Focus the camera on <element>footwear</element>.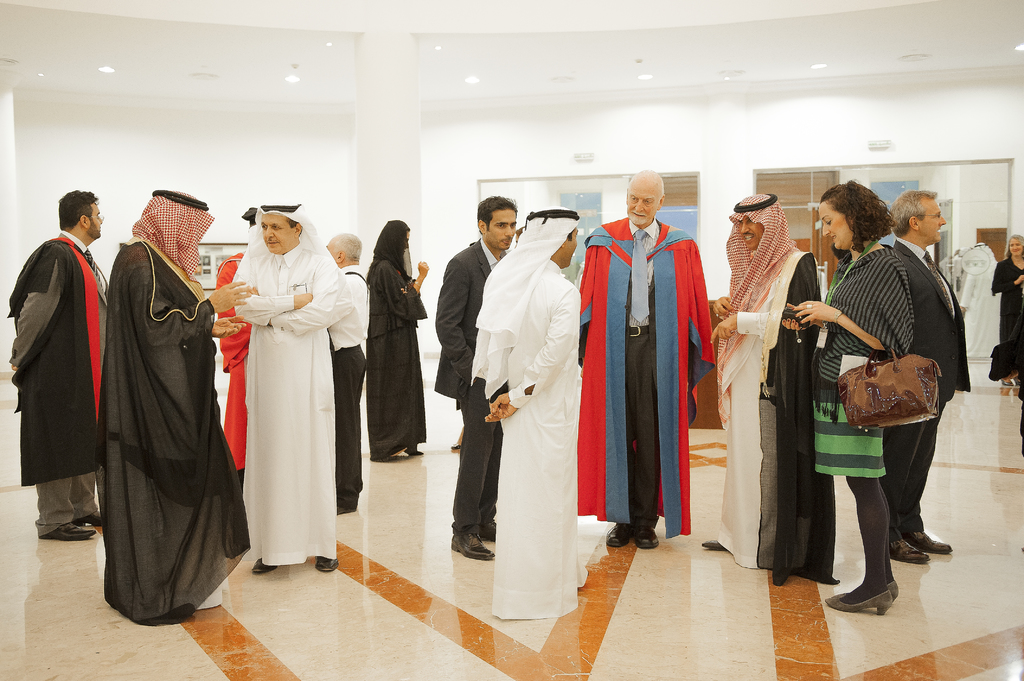
Focus region: bbox=(908, 522, 956, 557).
